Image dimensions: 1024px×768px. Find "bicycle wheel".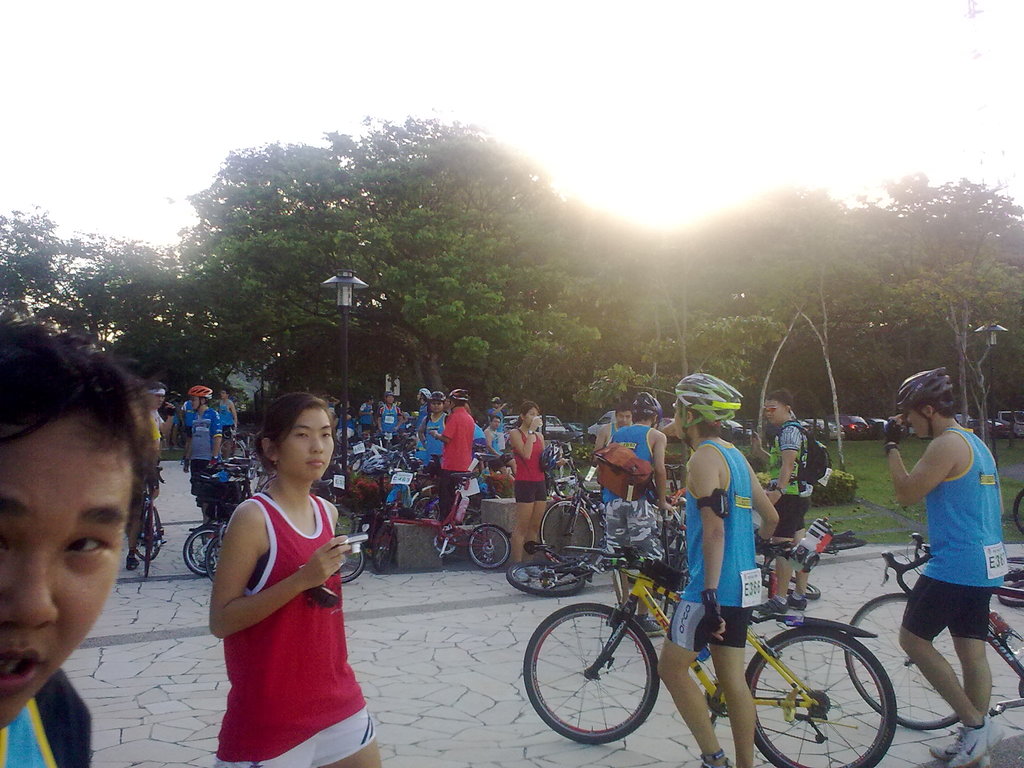
bbox(995, 555, 1023, 604).
